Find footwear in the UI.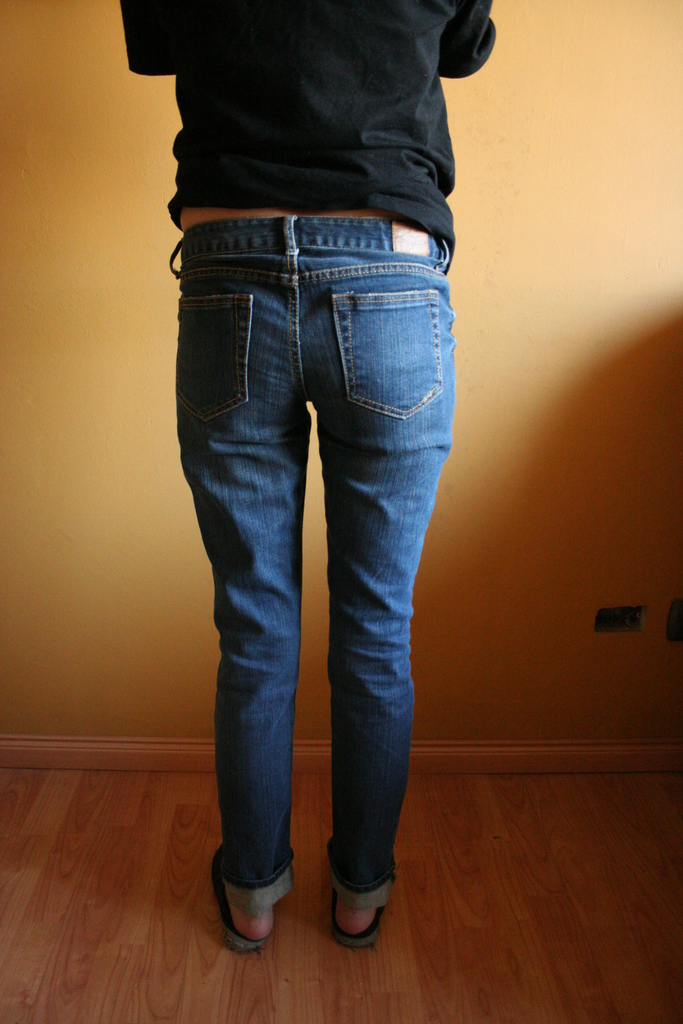
UI element at {"left": 325, "top": 871, "right": 390, "bottom": 952}.
